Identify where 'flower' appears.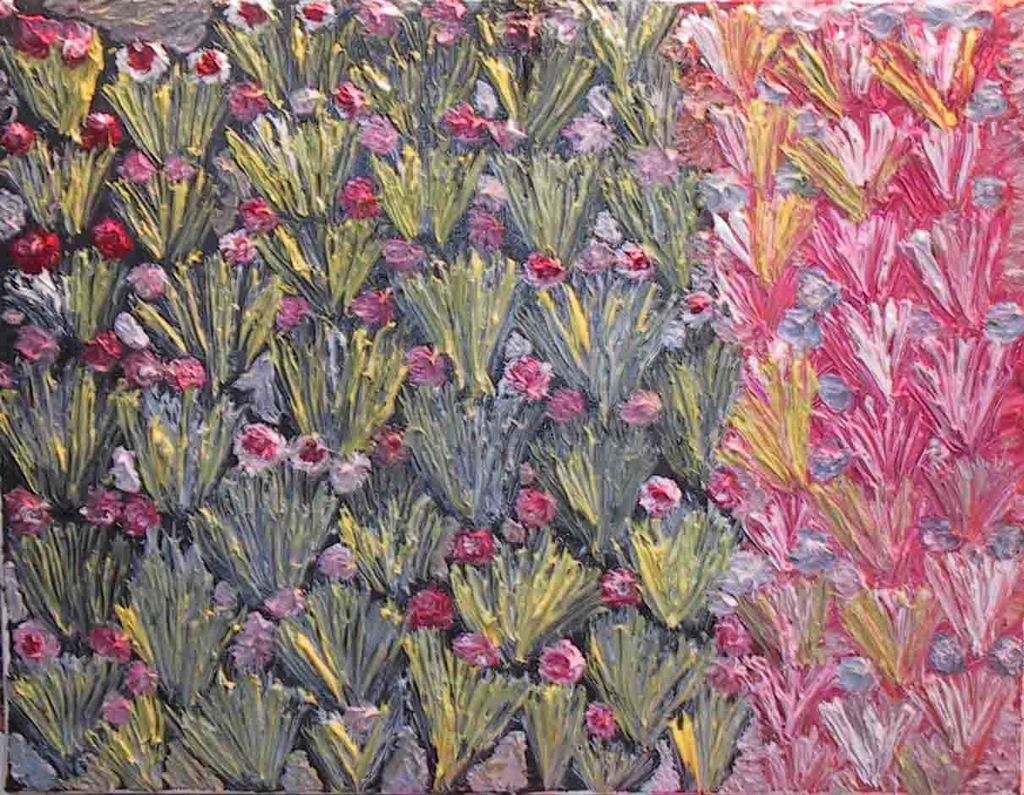
Appears at detection(449, 631, 506, 668).
